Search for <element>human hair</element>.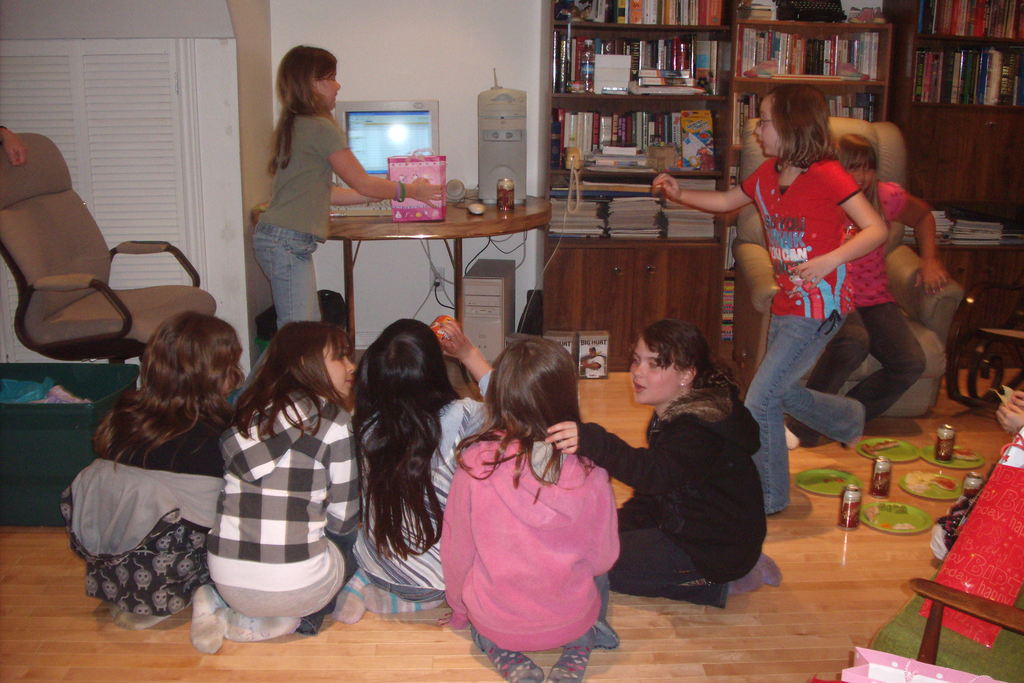
Found at [x1=323, y1=292, x2=486, y2=605].
